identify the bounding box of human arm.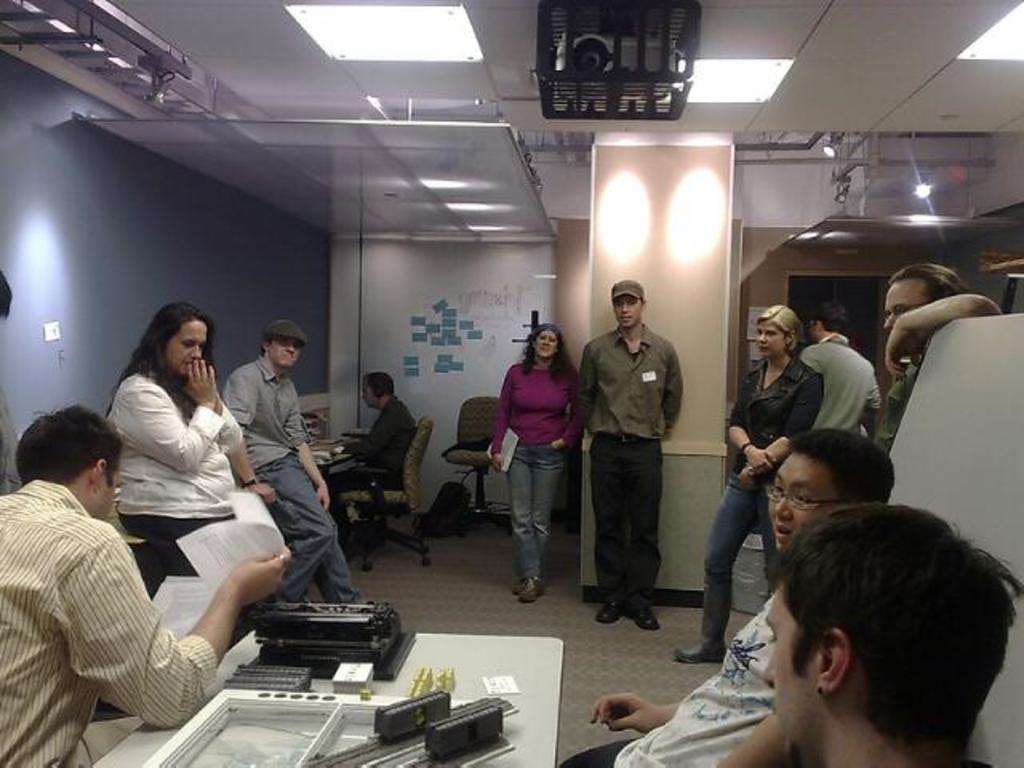
crop(122, 350, 219, 470).
